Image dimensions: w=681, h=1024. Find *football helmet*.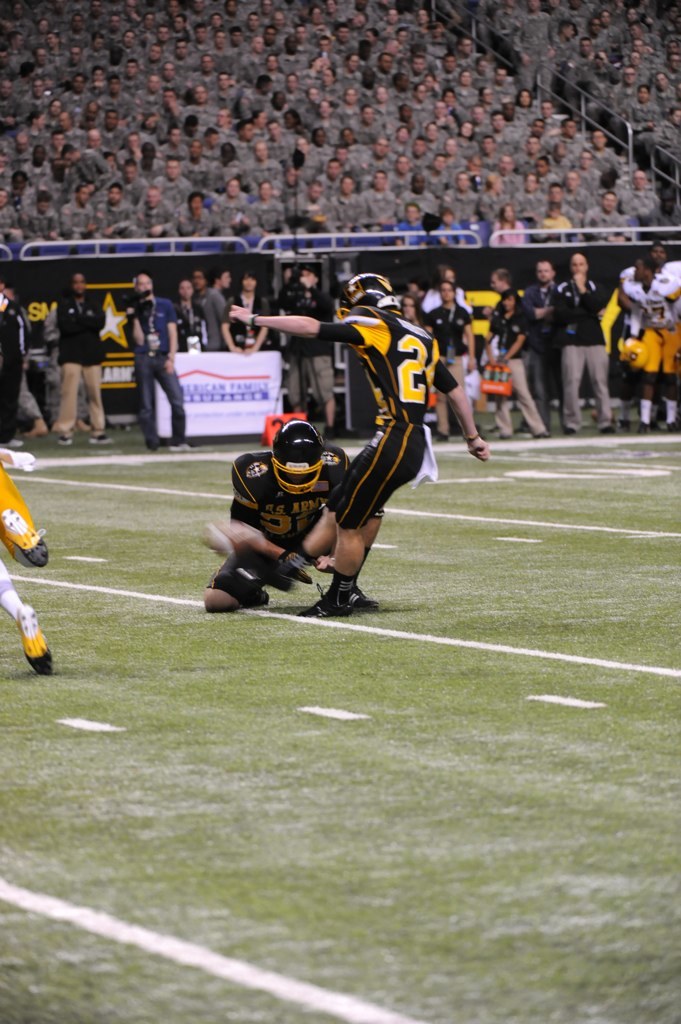
x1=343 y1=275 x2=405 y2=314.
